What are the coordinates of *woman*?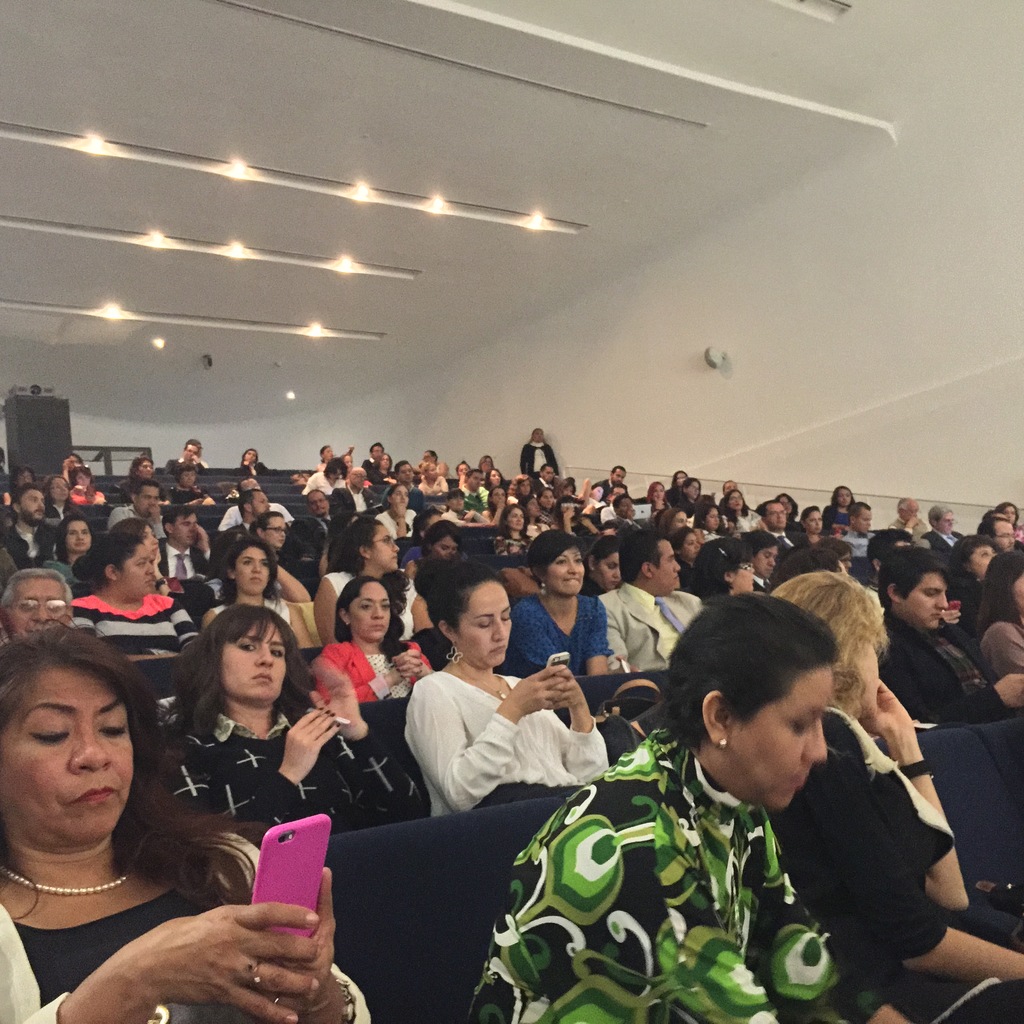
bbox=(643, 476, 674, 511).
